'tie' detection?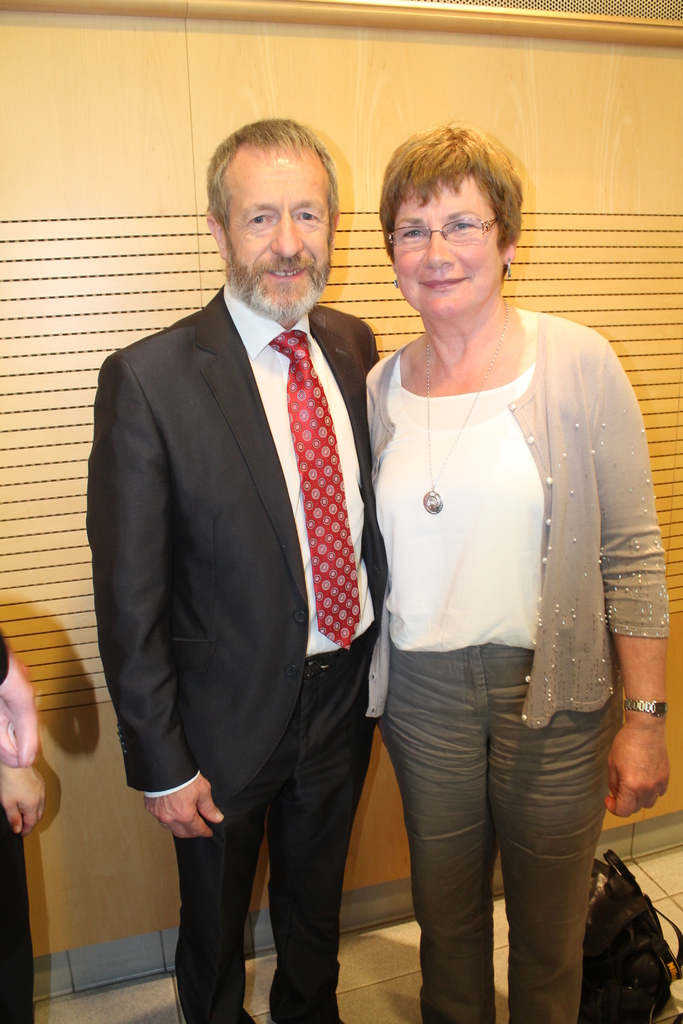
266 333 359 651
